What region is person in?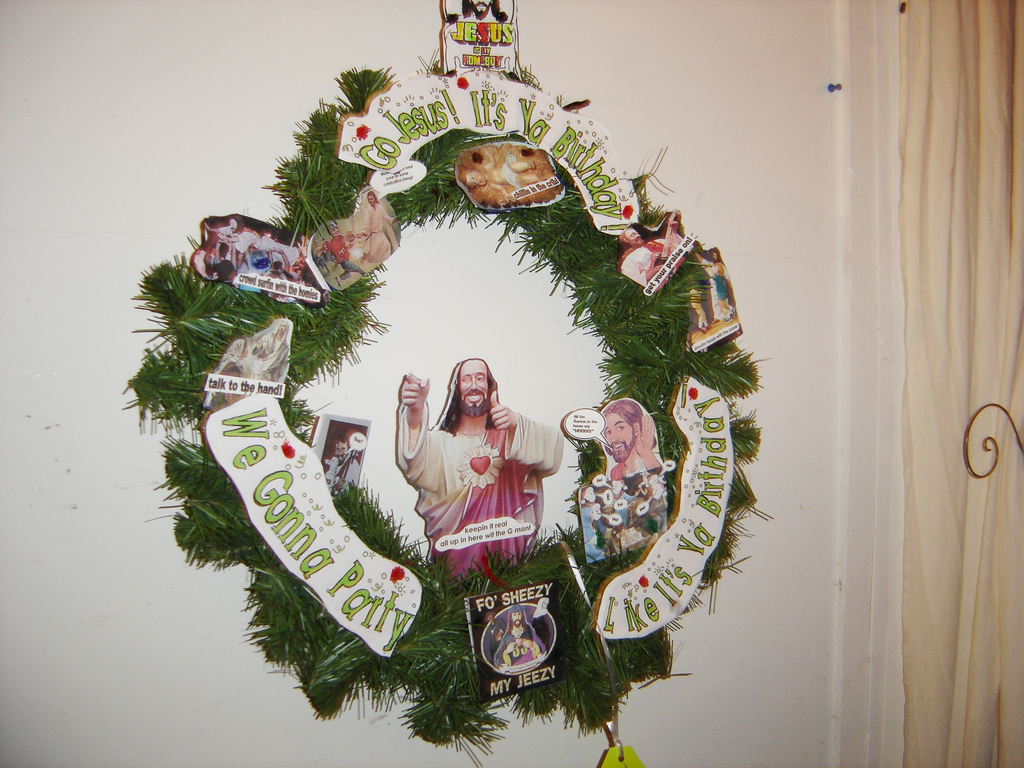
rect(358, 191, 398, 264).
